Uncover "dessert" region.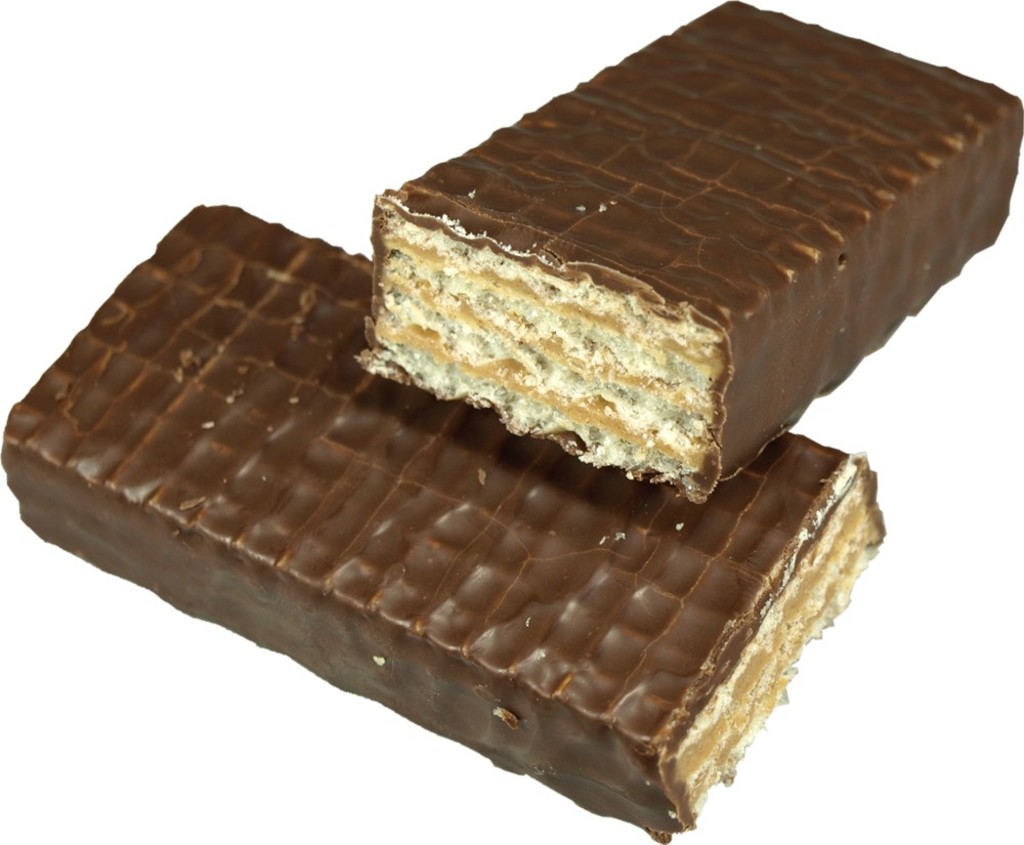
Uncovered: x1=0 y1=201 x2=888 y2=841.
